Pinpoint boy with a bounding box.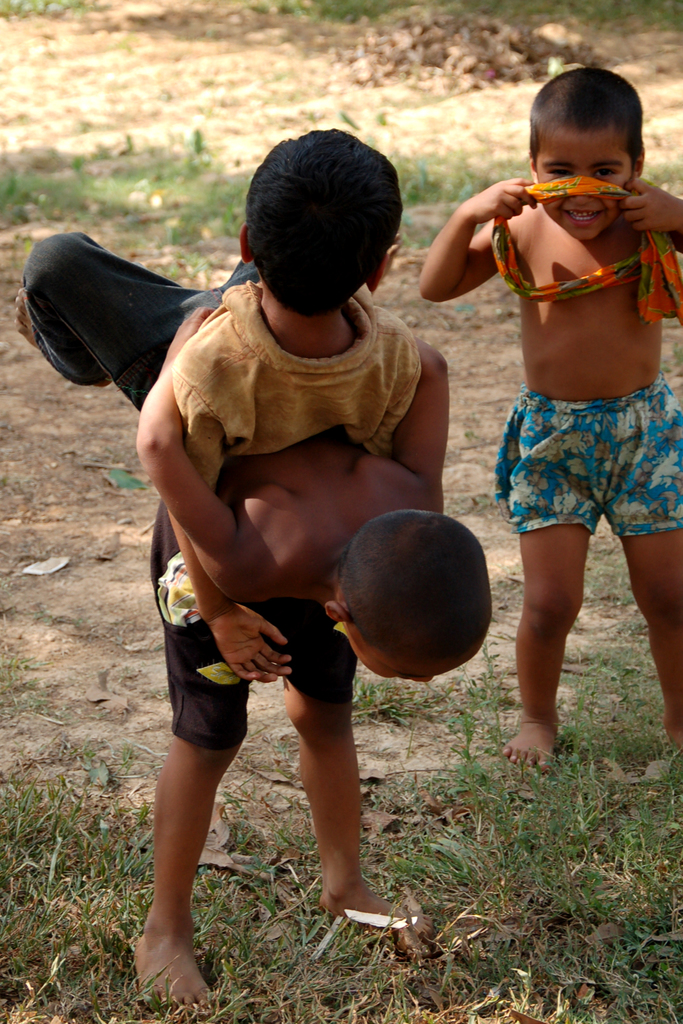
box=[130, 452, 492, 1011].
